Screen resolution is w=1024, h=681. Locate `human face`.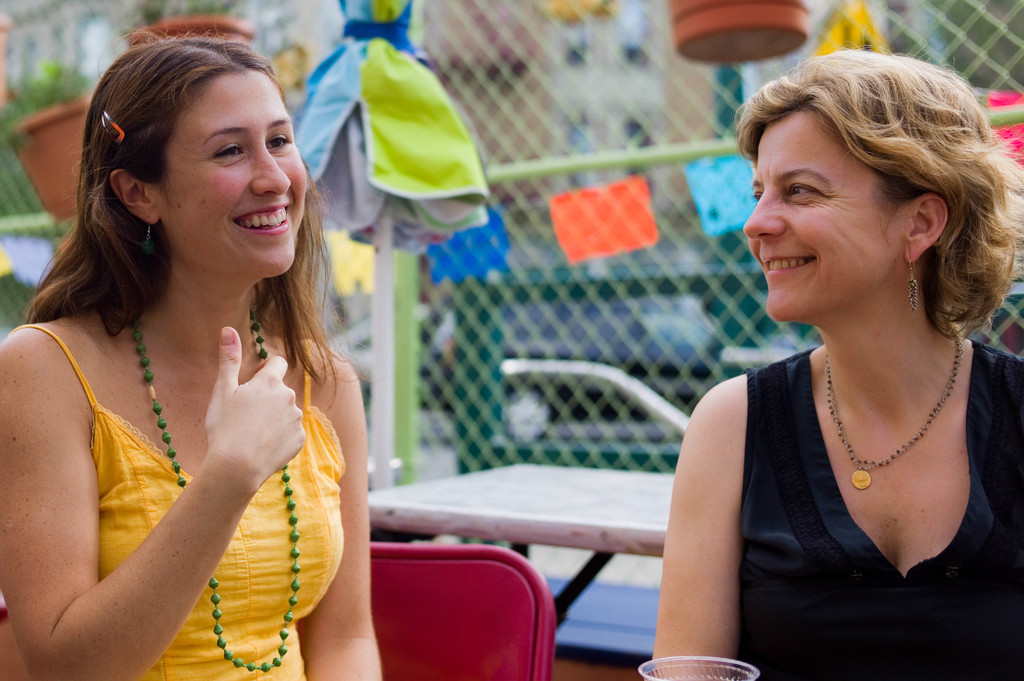
rect(743, 109, 908, 319).
